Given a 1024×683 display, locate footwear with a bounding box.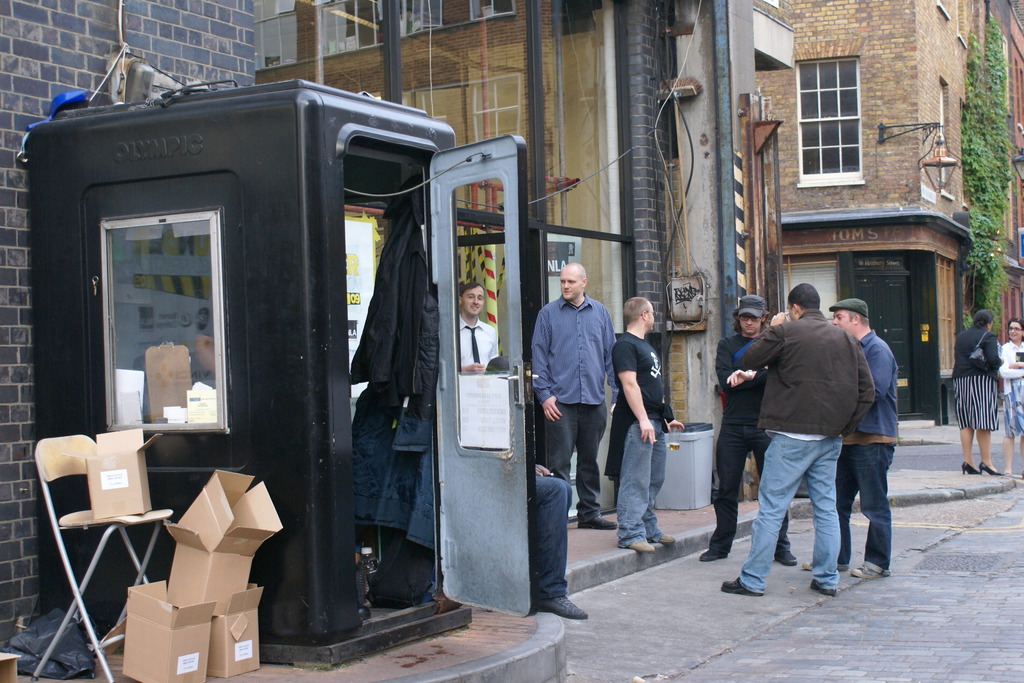
Located: BBox(973, 462, 1011, 476).
